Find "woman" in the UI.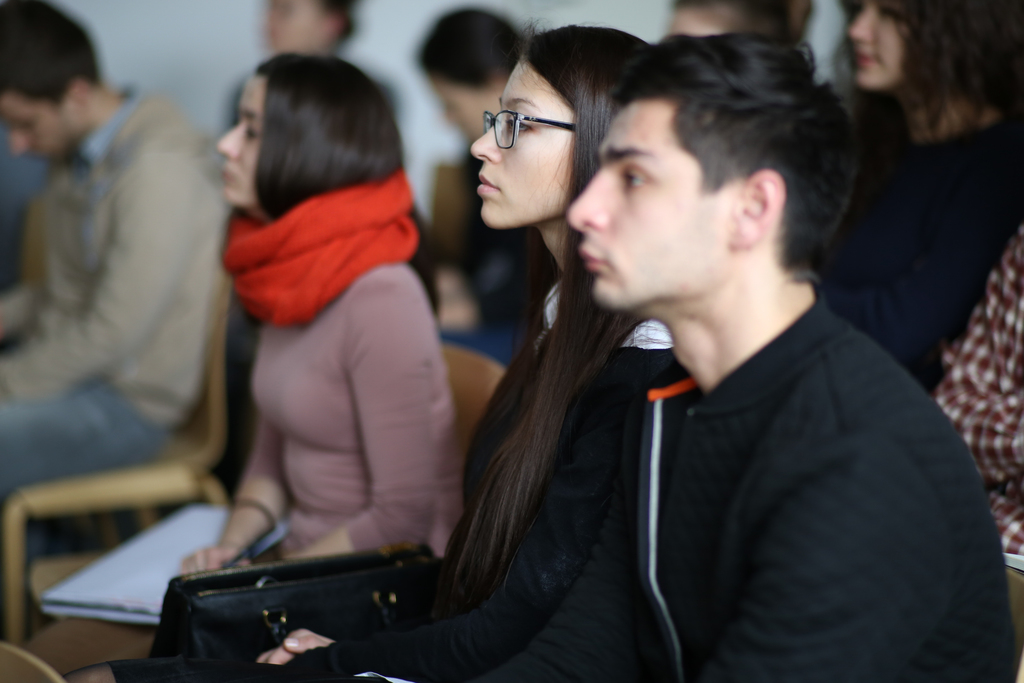
UI element at x1=803 y1=0 x2=1023 y2=401.
